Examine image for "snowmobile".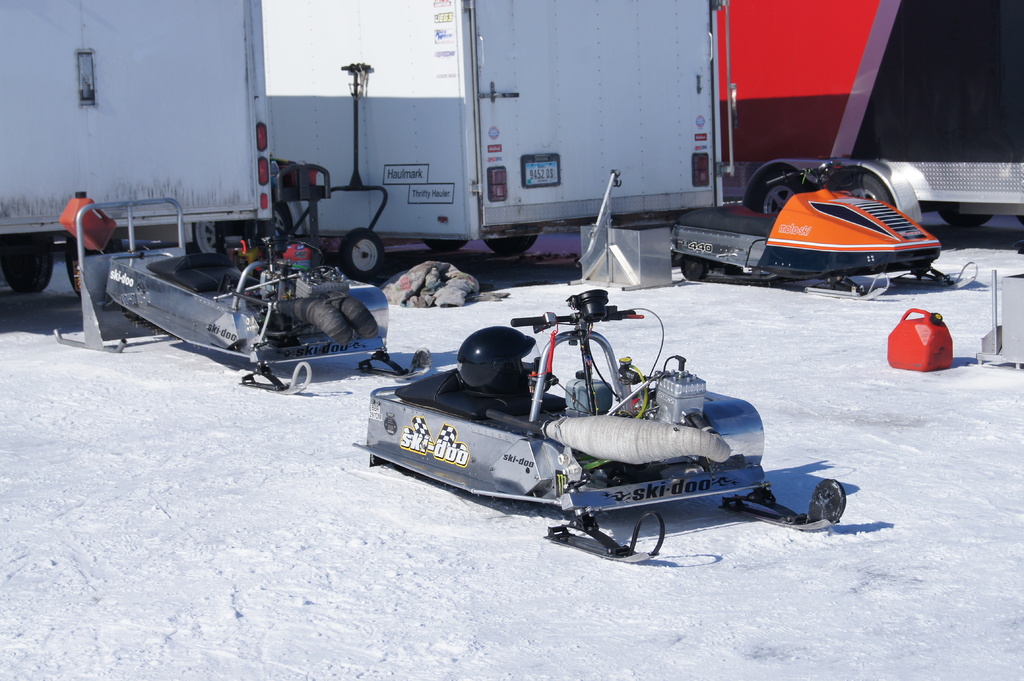
Examination result: {"x1": 667, "y1": 155, "x2": 981, "y2": 300}.
